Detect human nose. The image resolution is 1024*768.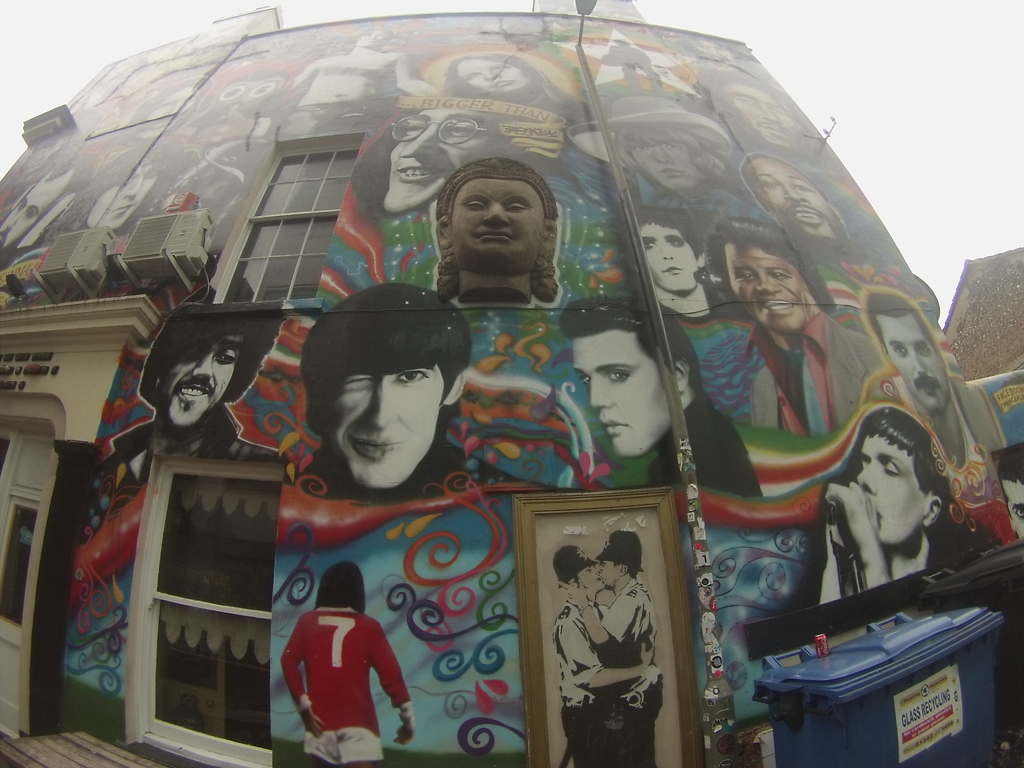
364, 379, 397, 428.
